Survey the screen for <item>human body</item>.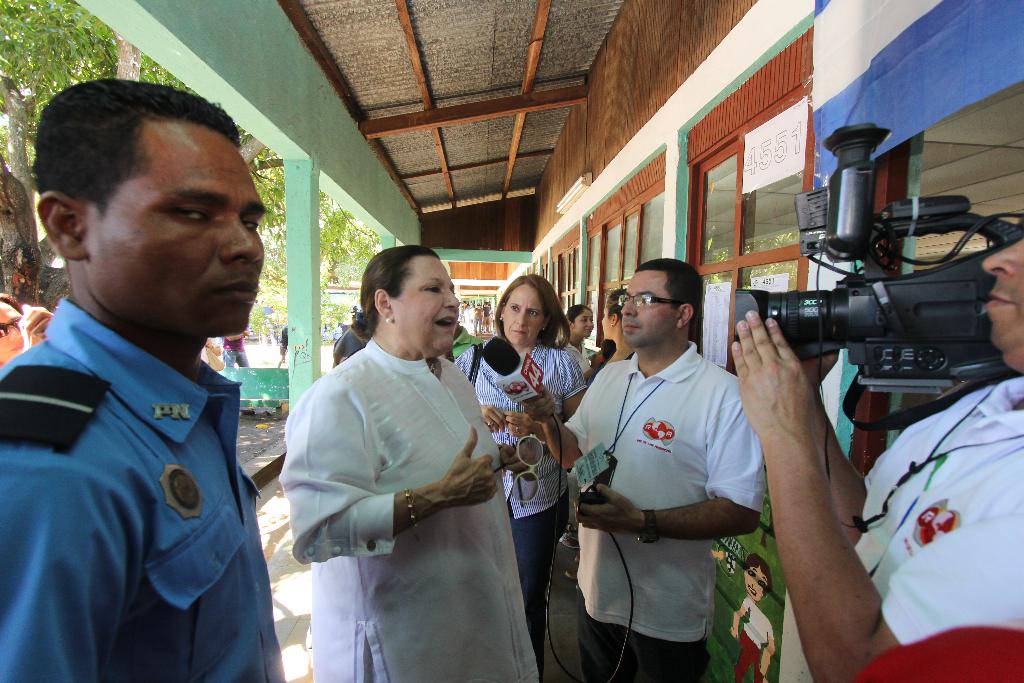
Survey found: <bbox>309, 271, 539, 673</bbox>.
